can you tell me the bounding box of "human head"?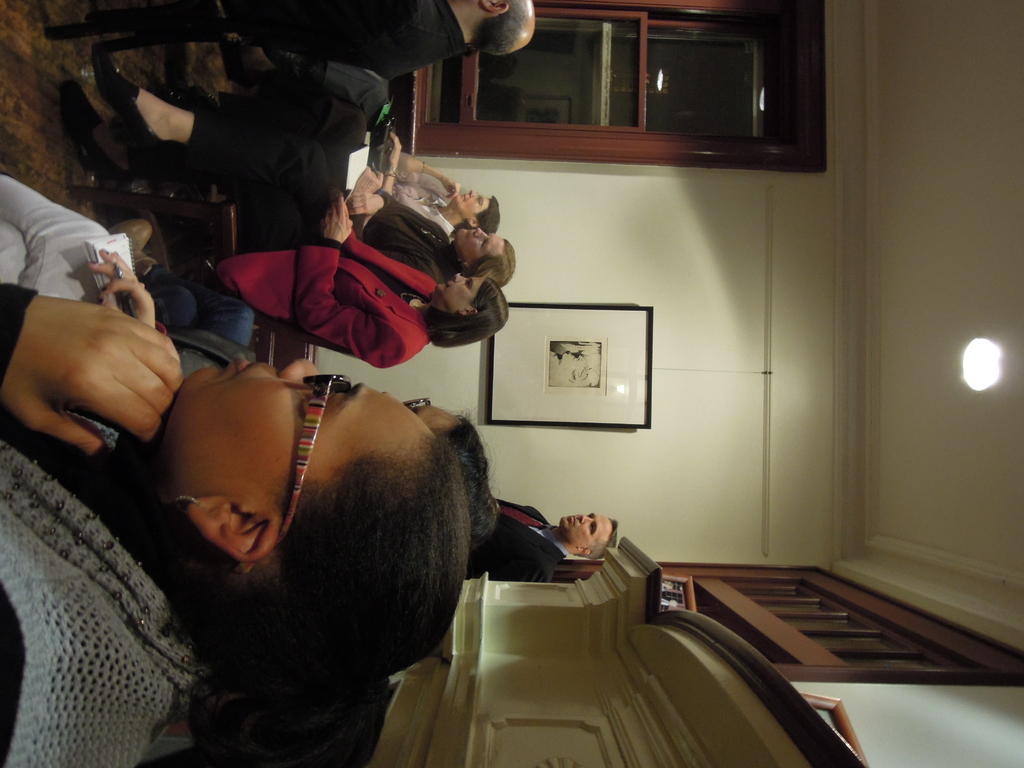
[433,271,512,337].
